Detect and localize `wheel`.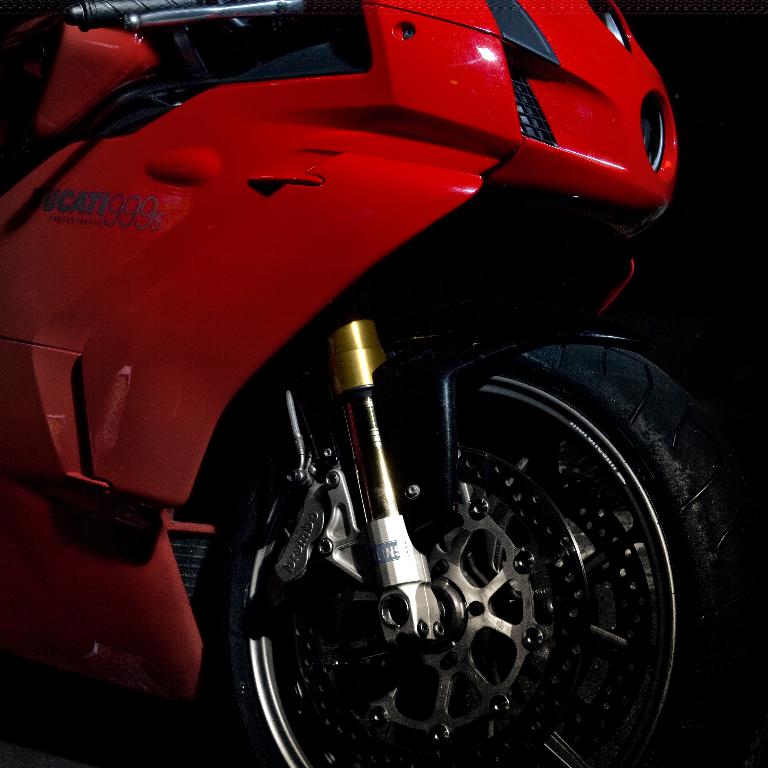
Localized at region(207, 341, 766, 767).
